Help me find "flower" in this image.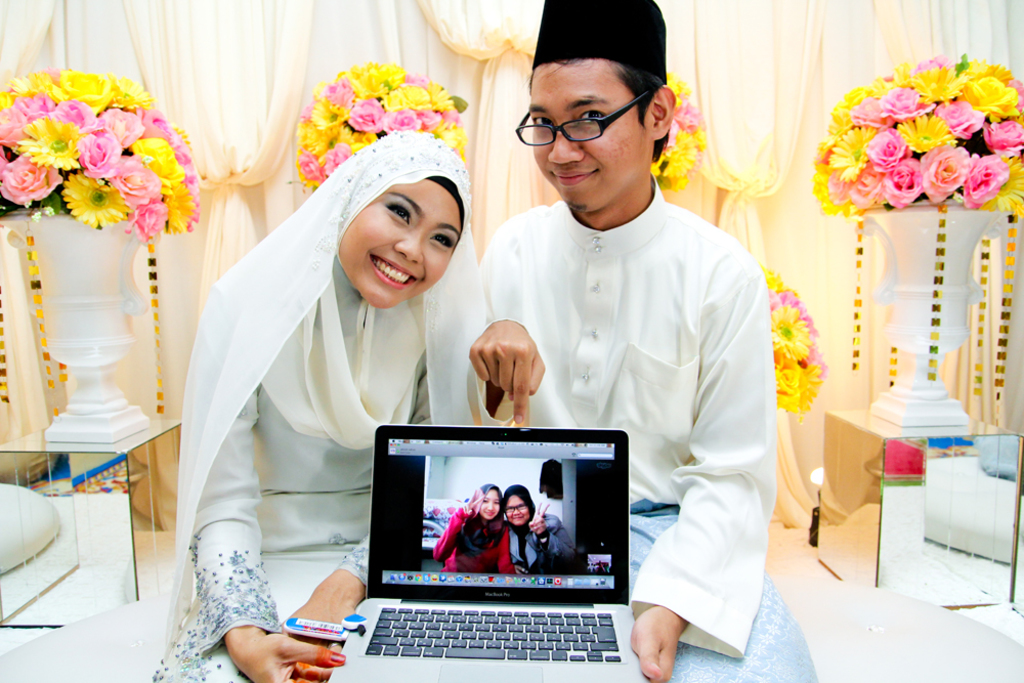
Found it: (16,112,85,168).
